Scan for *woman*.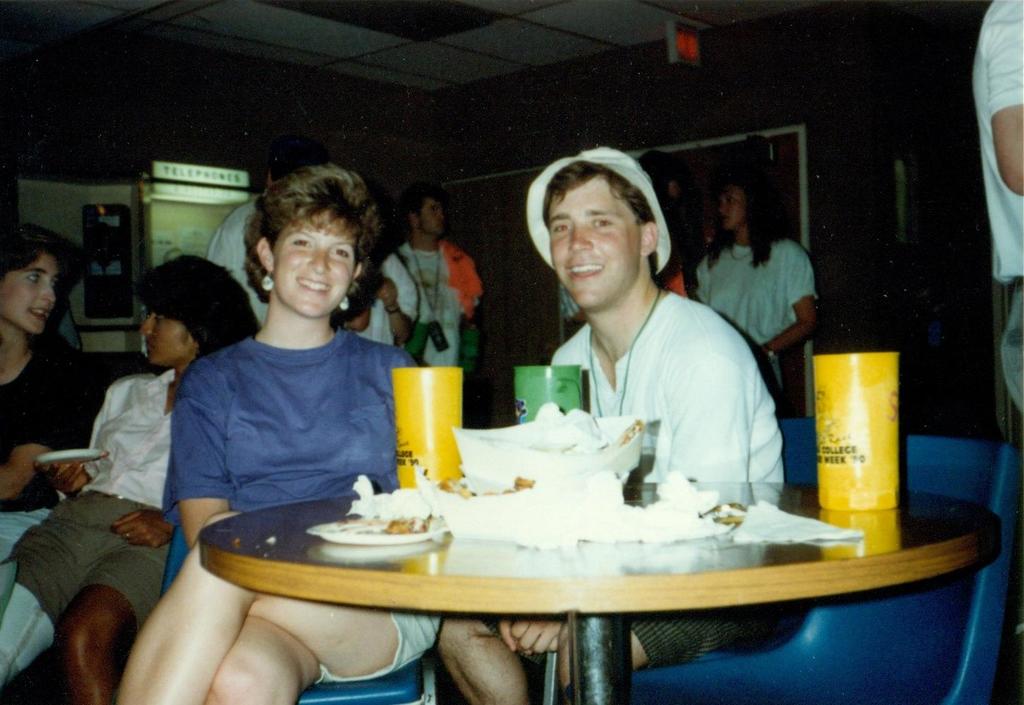
Scan result: bbox(0, 215, 84, 565).
